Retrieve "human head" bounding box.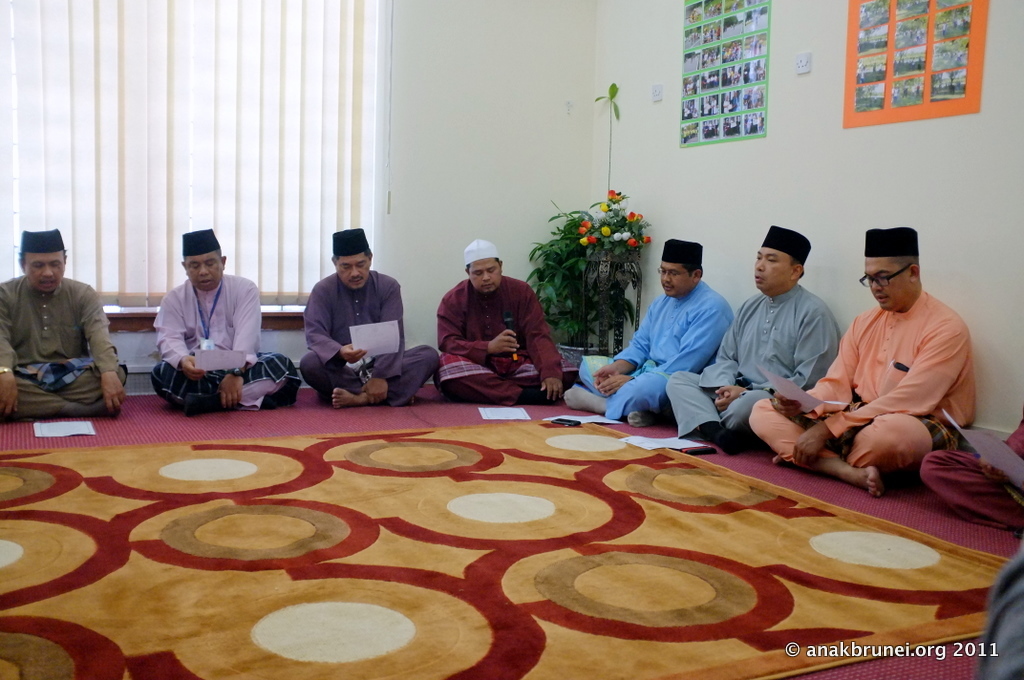
Bounding box: {"x1": 184, "y1": 226, "x2": 227, "y2": 292}.
